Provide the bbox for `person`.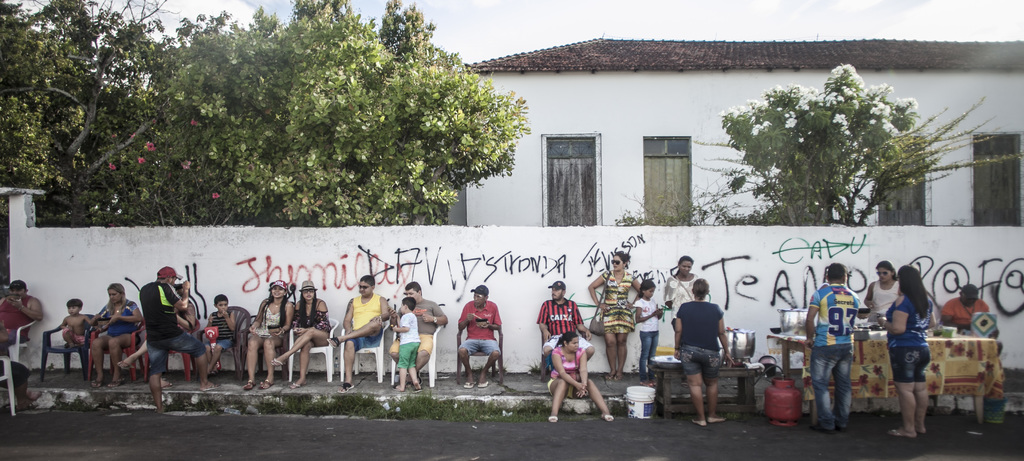
detection(877, 262, 938, 444).
